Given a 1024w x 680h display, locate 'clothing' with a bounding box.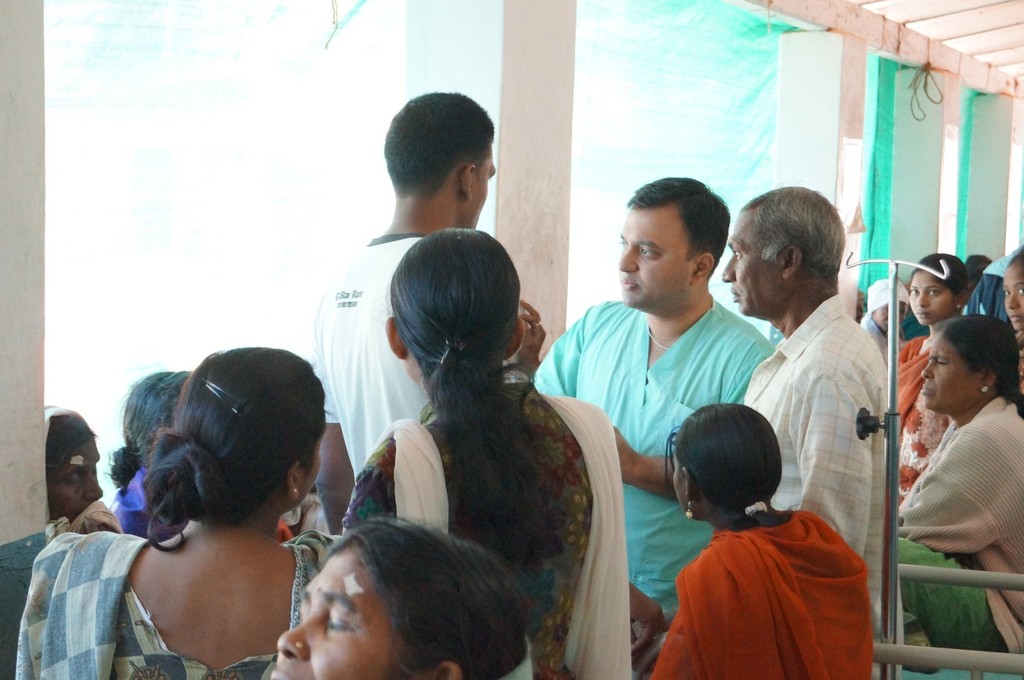
Located: <bbox>648, 508, 872, 679</bbox>.
